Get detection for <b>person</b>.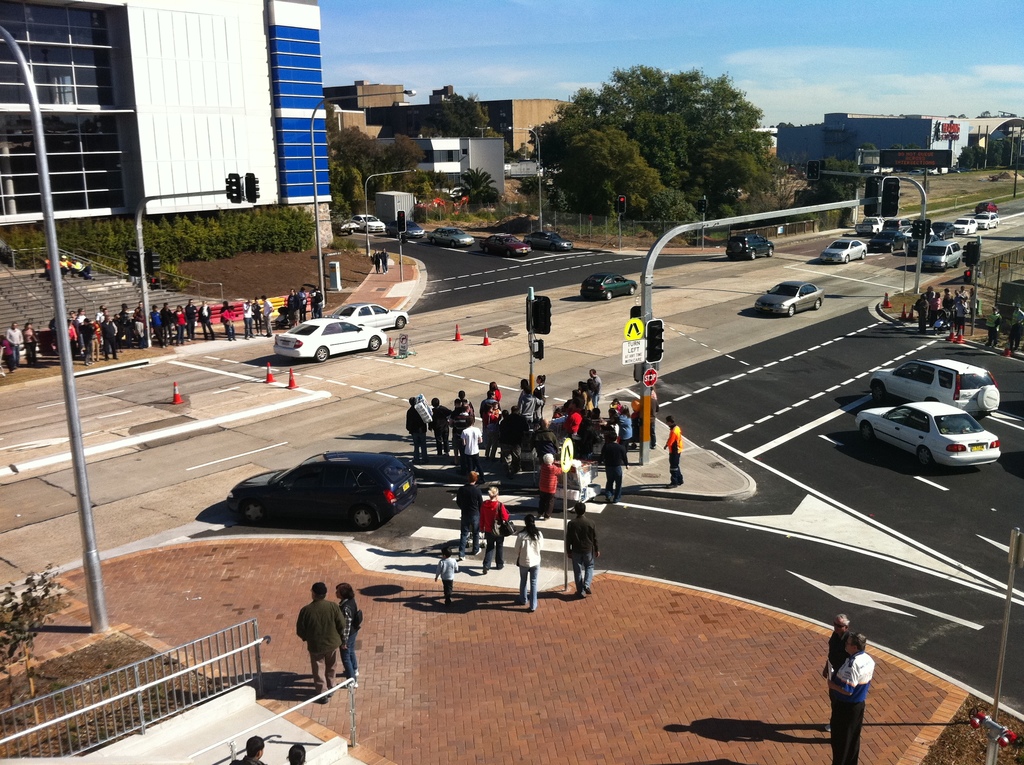
Detection: bbox(983, 309, 1004, 346).
